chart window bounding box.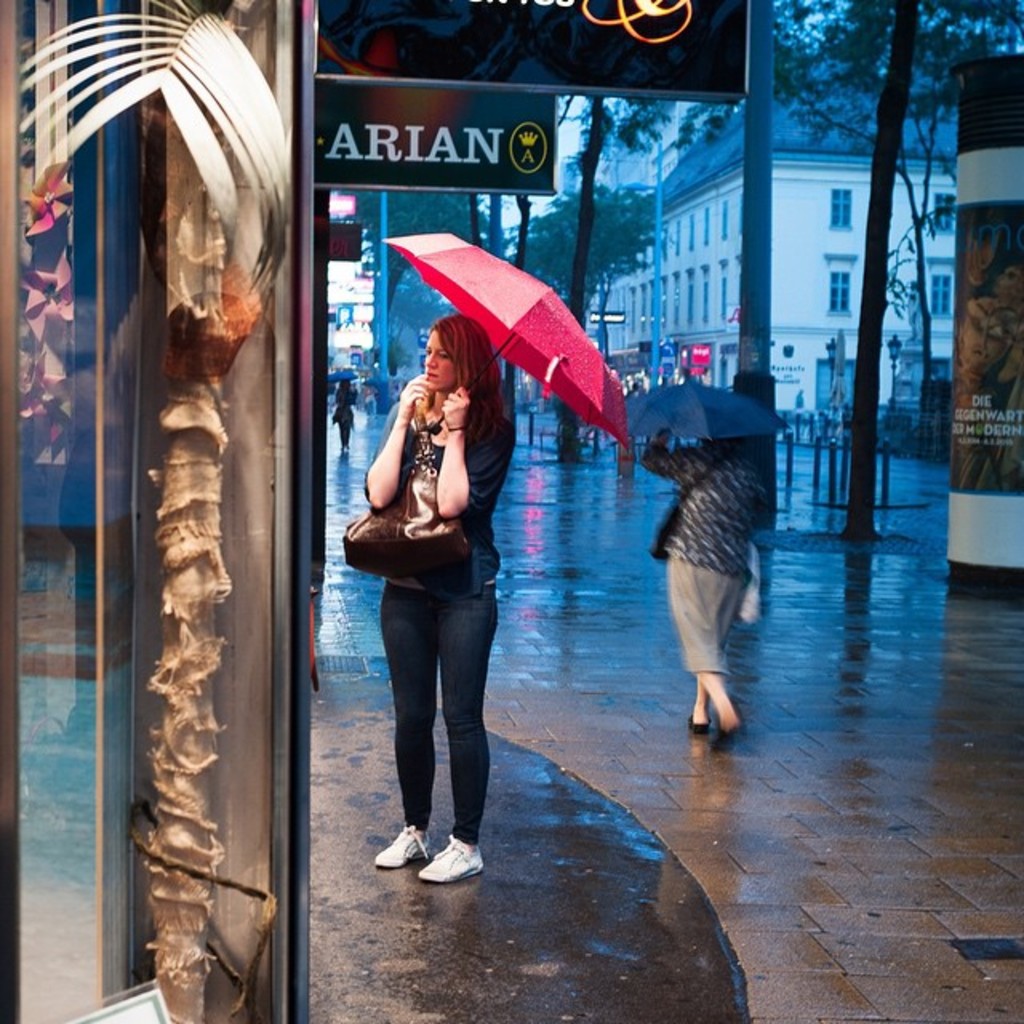
Charted: (741,190,742,240).
